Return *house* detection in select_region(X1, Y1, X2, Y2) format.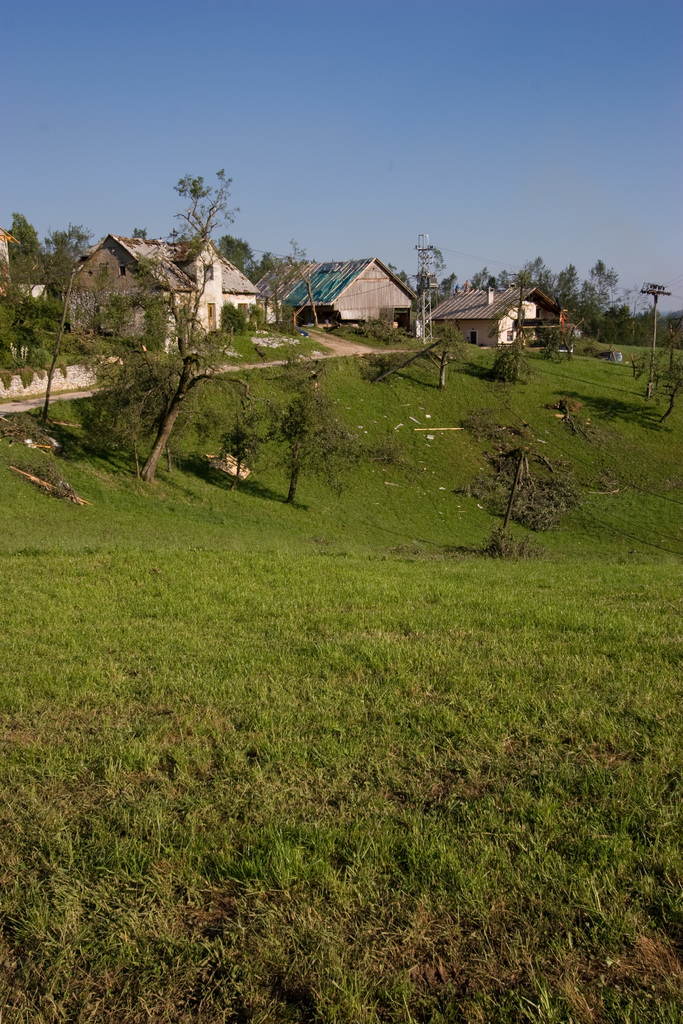
select_region(57, 232, 262, 342).
